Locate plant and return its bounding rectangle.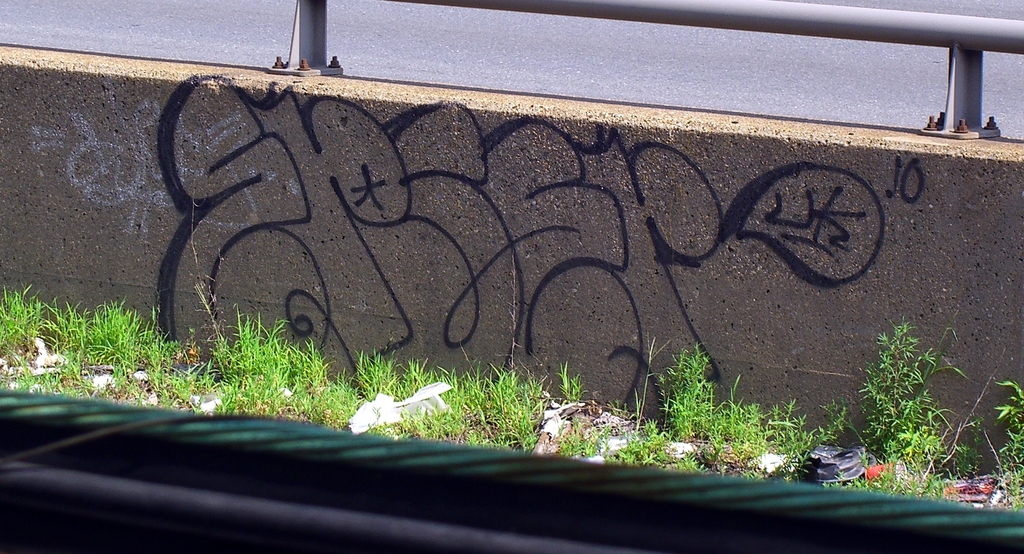
Rect(664, 359, 736, 433).
